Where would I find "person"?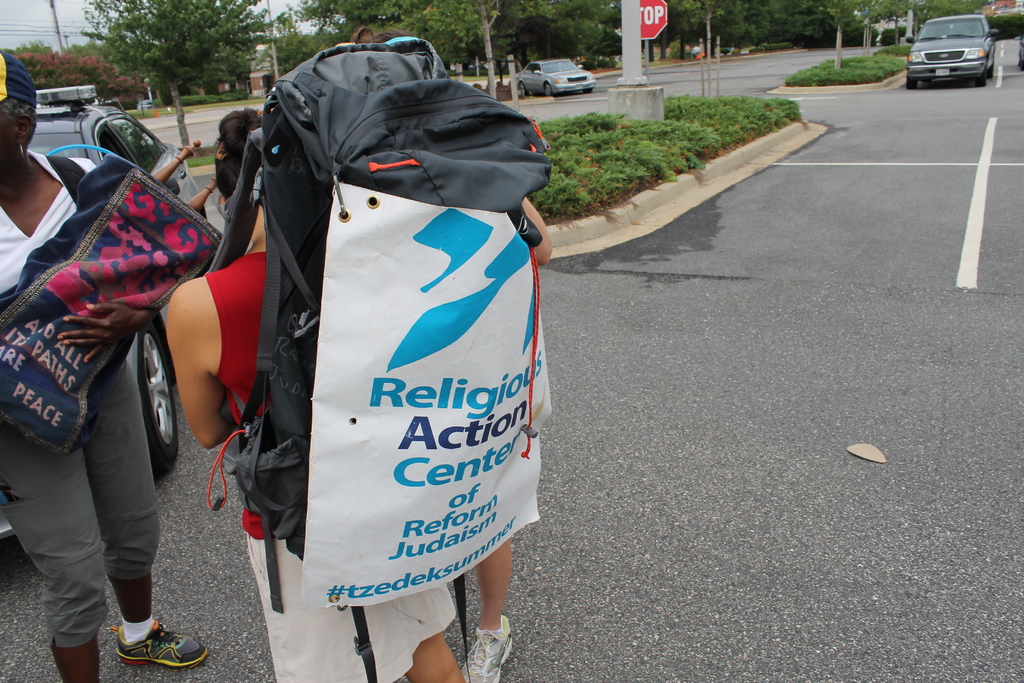
At <box>0,46,209,682</box>.
